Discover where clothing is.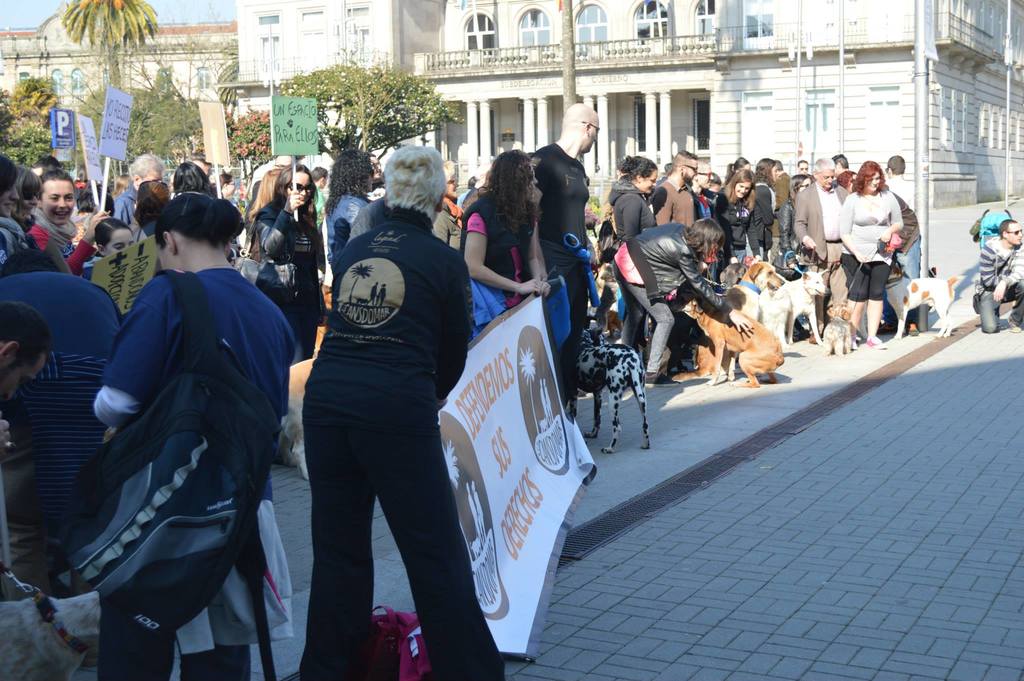
Discovered at Rect(28, 224, 83, 271).
